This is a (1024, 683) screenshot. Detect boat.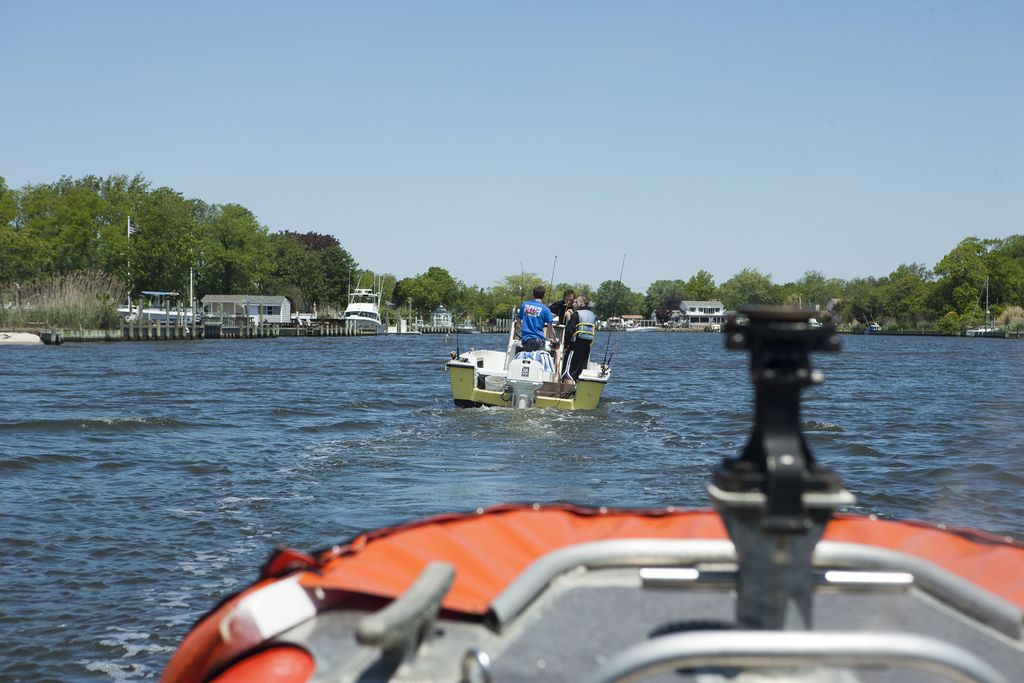
443 252 625 409.
